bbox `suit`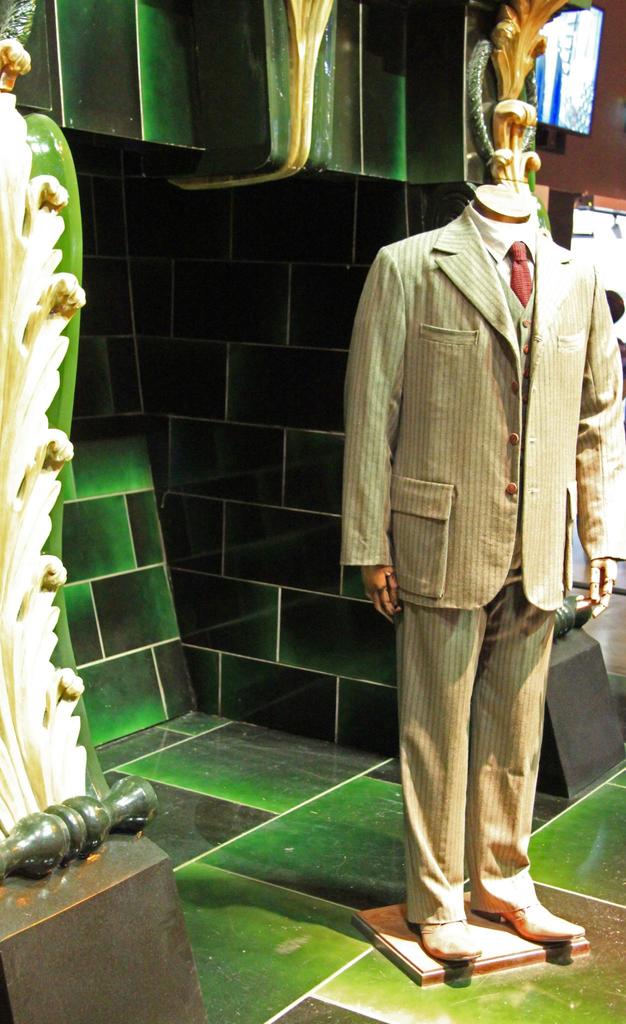
bbox=[336, 202, 625, 922]
